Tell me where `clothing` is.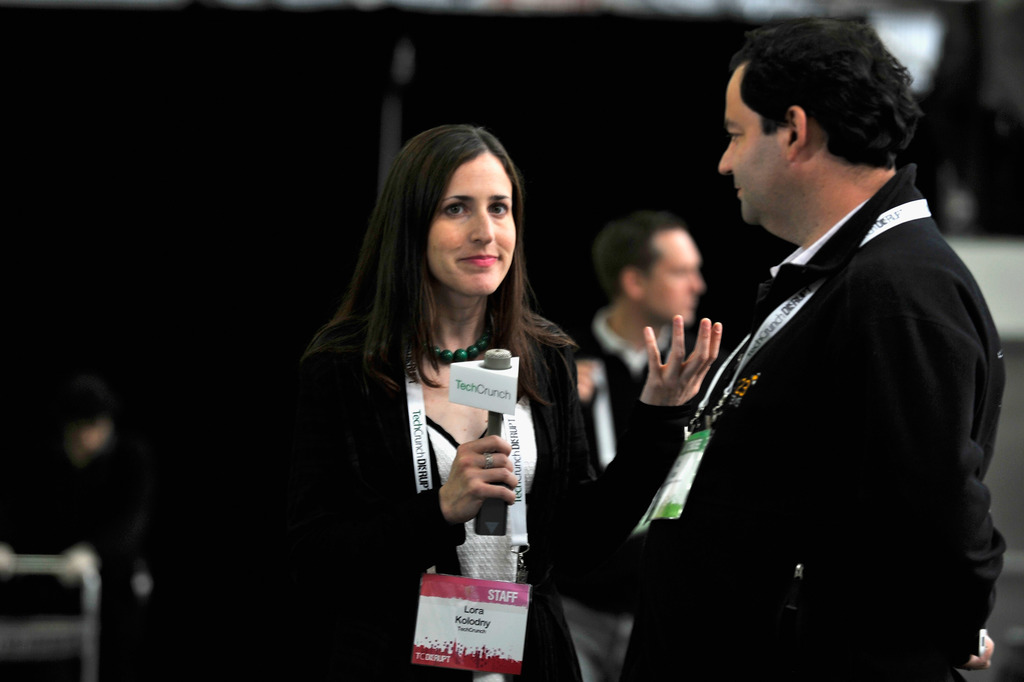
`clothing` is at pyautogui.locateOnScreen(552, 306, 726, 681).
